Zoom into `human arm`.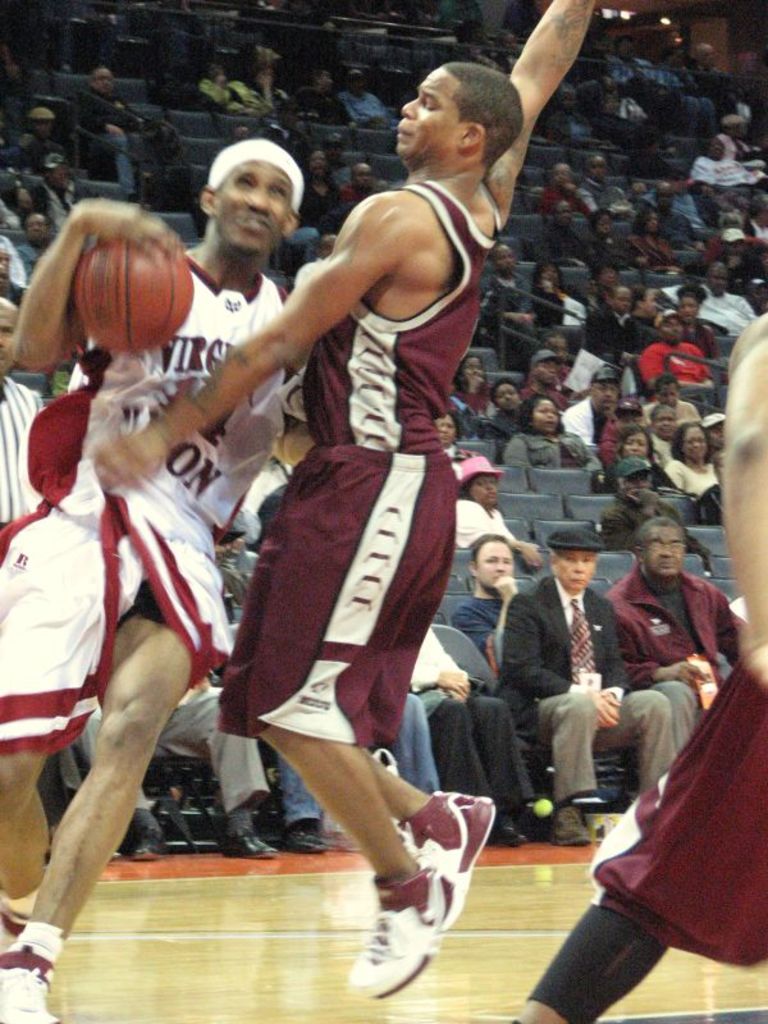
Zoom target: BBox(699, 307, 767, 737).
